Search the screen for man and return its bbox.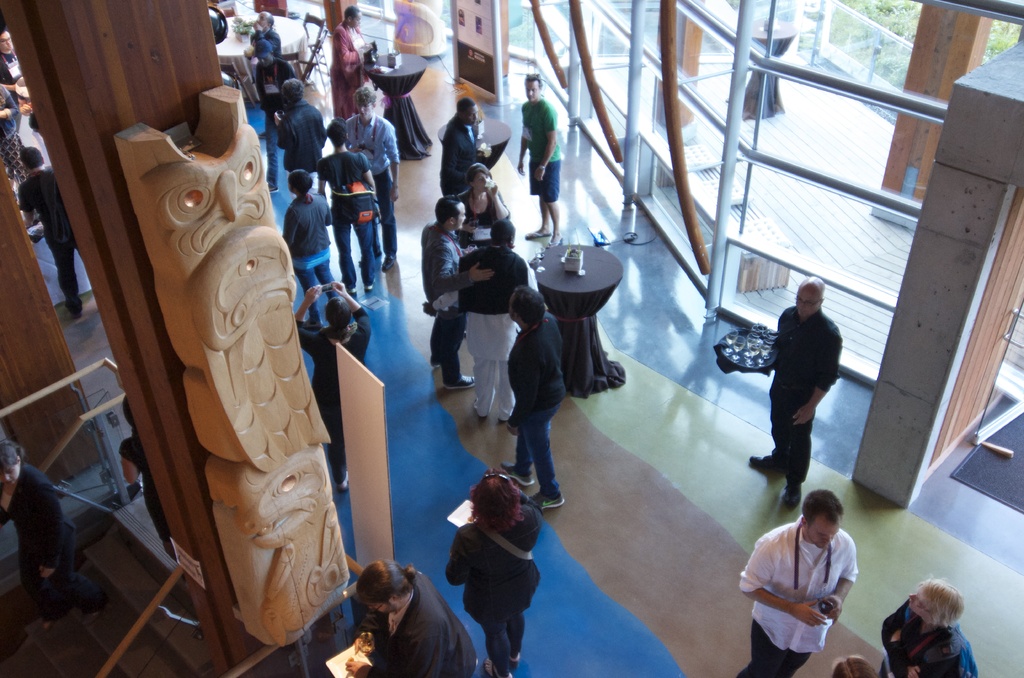
Found: bbox(424, 216, 535, 423).
